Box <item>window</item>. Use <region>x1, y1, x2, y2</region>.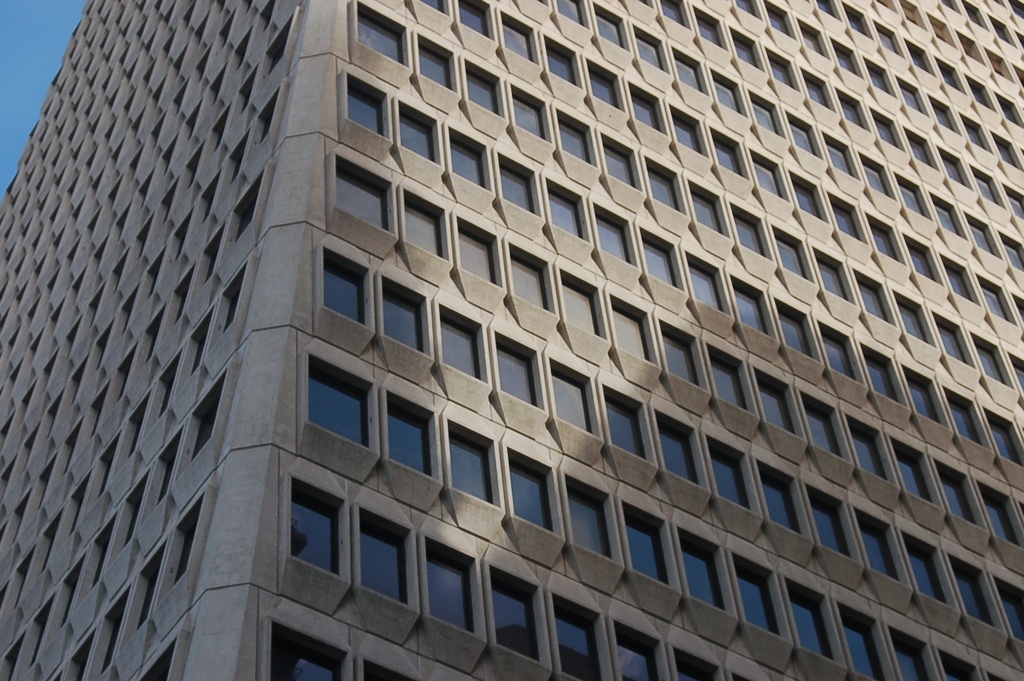
<region>805, 396, 837, 458</region>.
